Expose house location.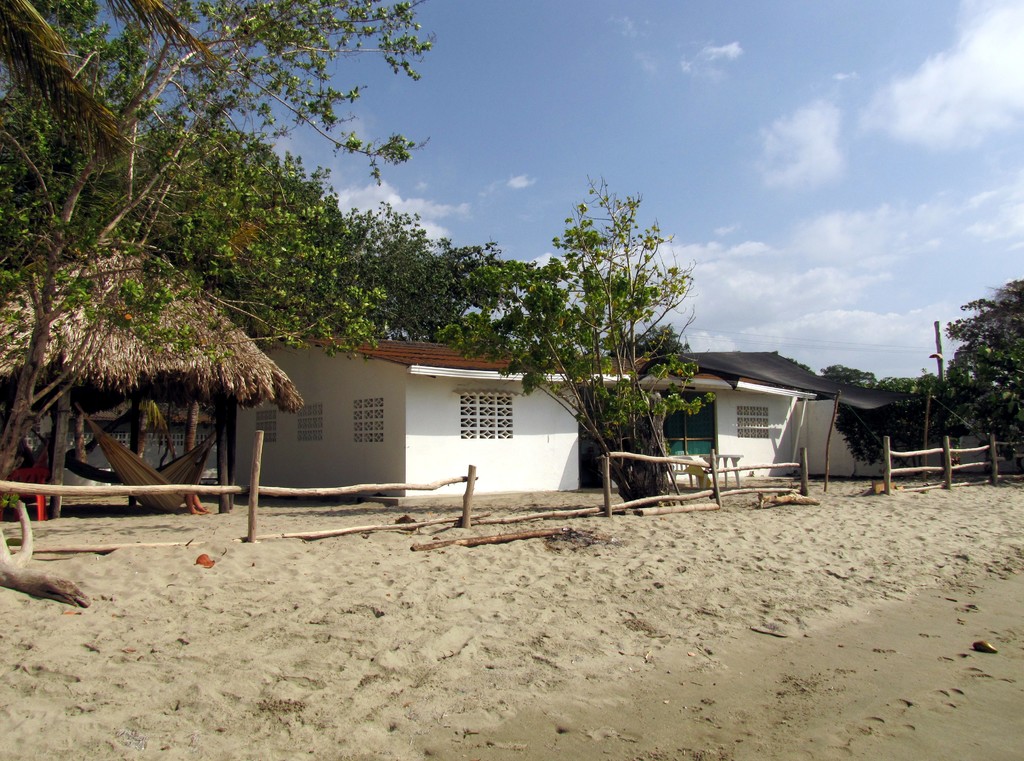
Exposed at box=[230, 333, 819, 507].
